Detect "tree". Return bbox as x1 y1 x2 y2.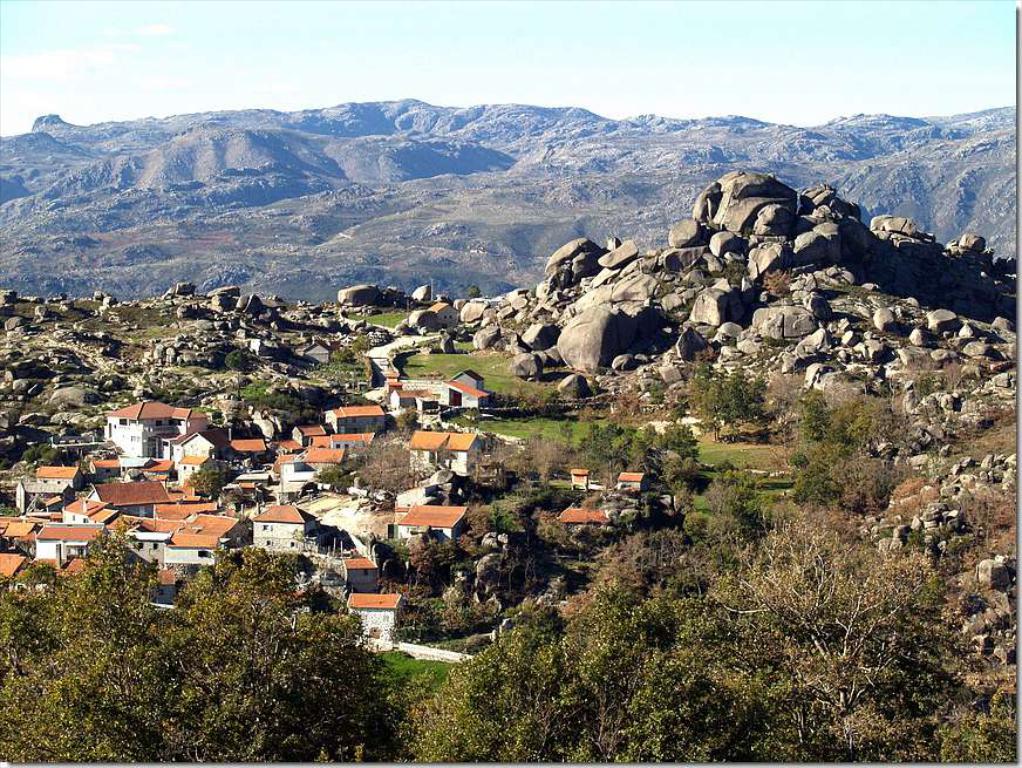
684 362 763 439.
